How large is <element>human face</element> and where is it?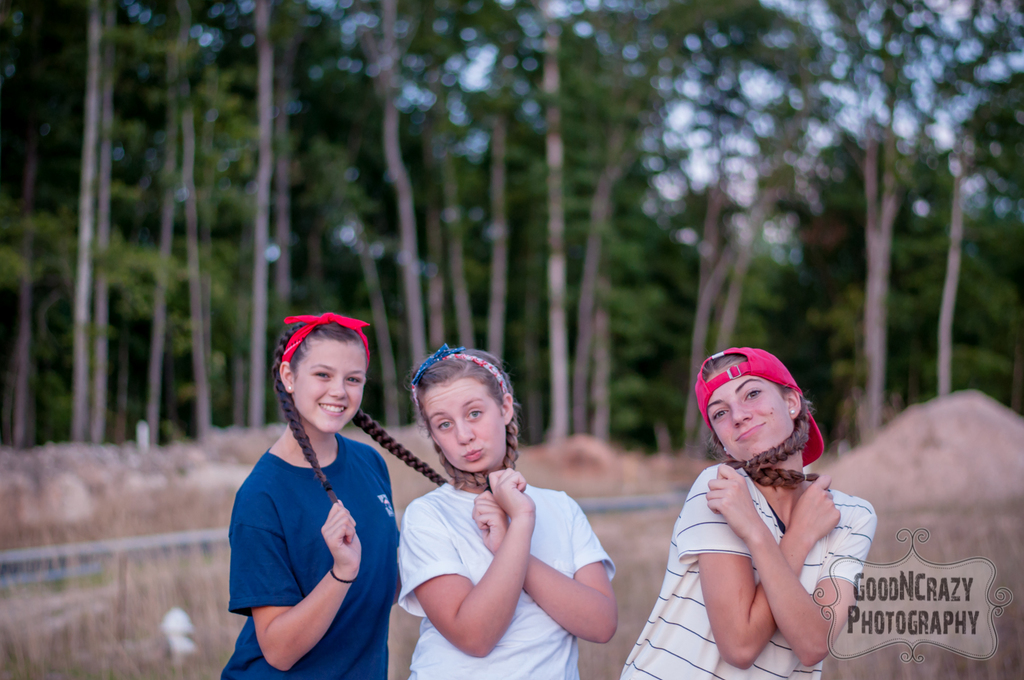
Bounding box: pyautogui.locateOnScreen(710, 366, 793, 459).
